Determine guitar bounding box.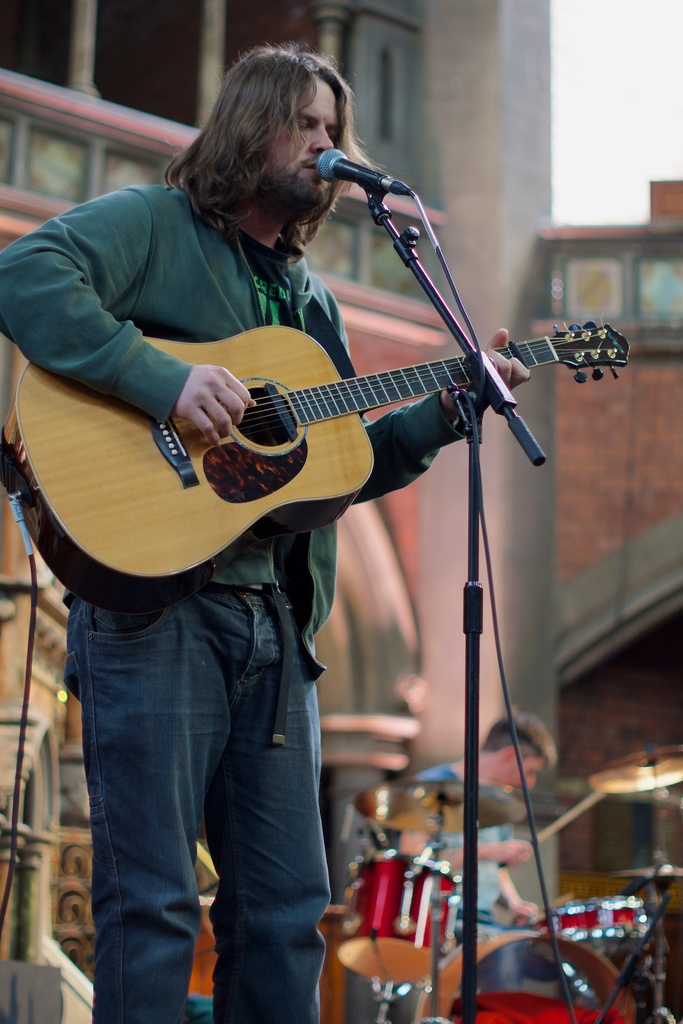
Determined: x1=3, y1=314, x2=633, y2=607.
